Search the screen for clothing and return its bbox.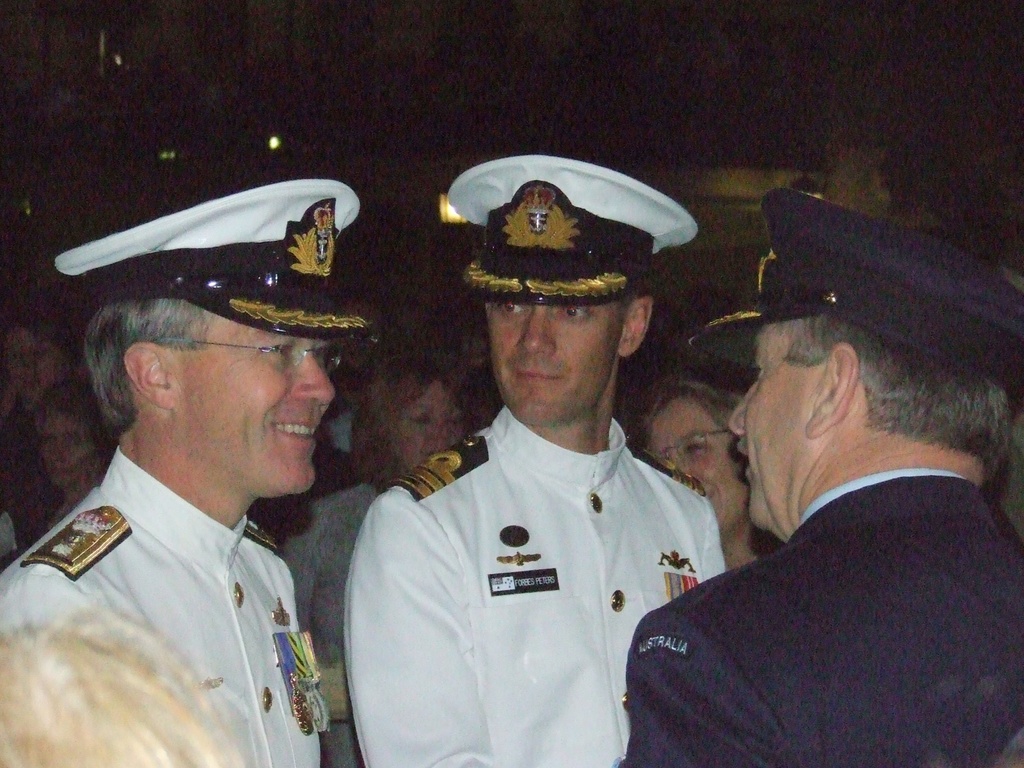
Found: [347,399,733,767].
